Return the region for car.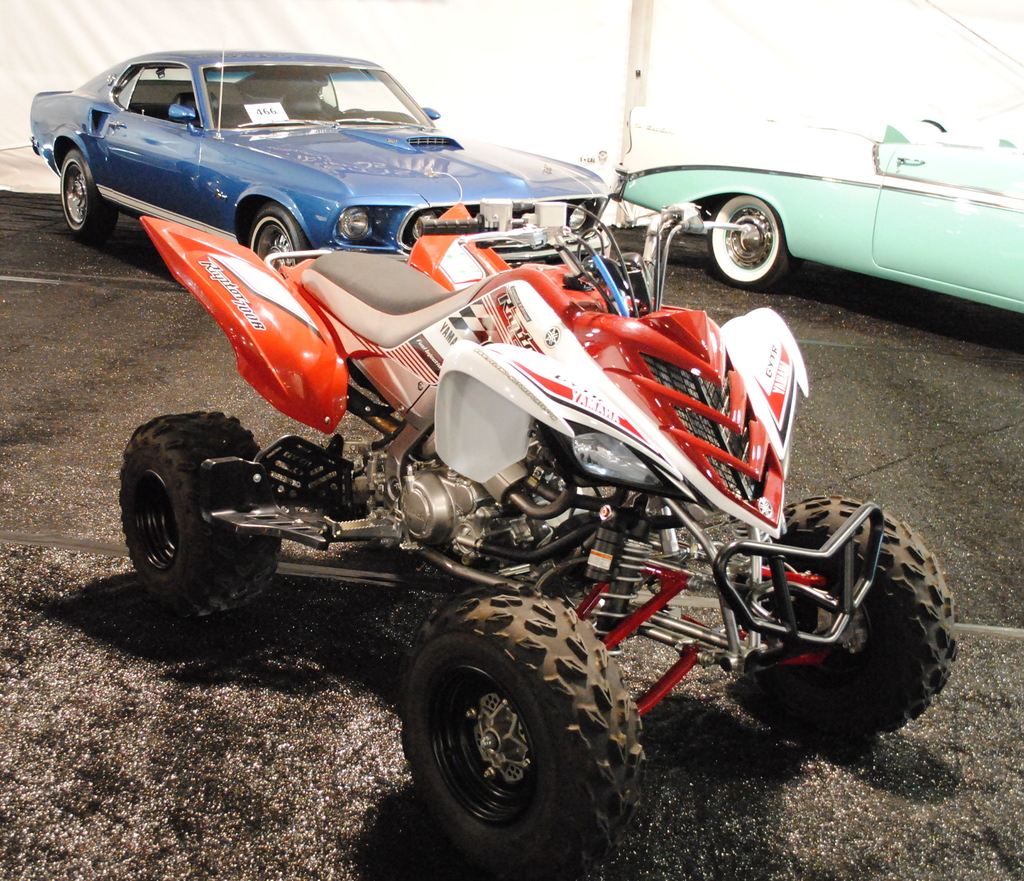
<region>31, 29, 611, 267</region>.
